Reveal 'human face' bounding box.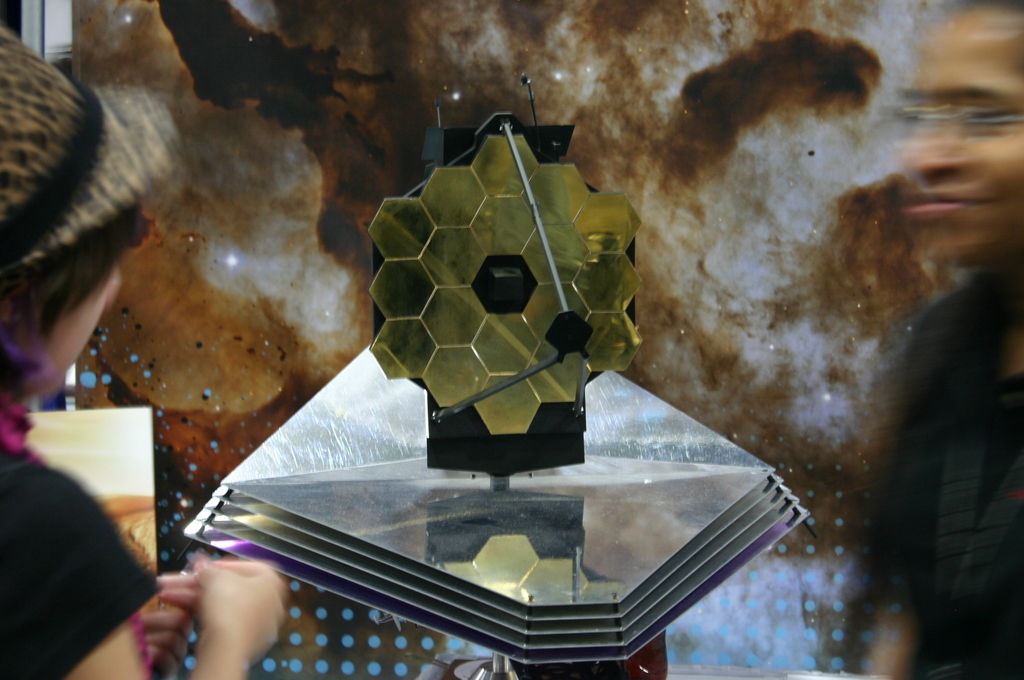
Revealed: (29, 255, 124, 393).
